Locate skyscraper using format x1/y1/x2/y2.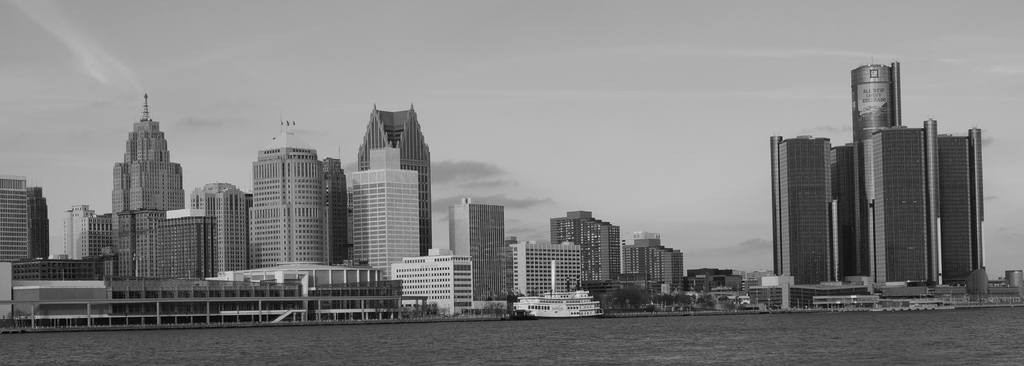
143/209/222/274.
